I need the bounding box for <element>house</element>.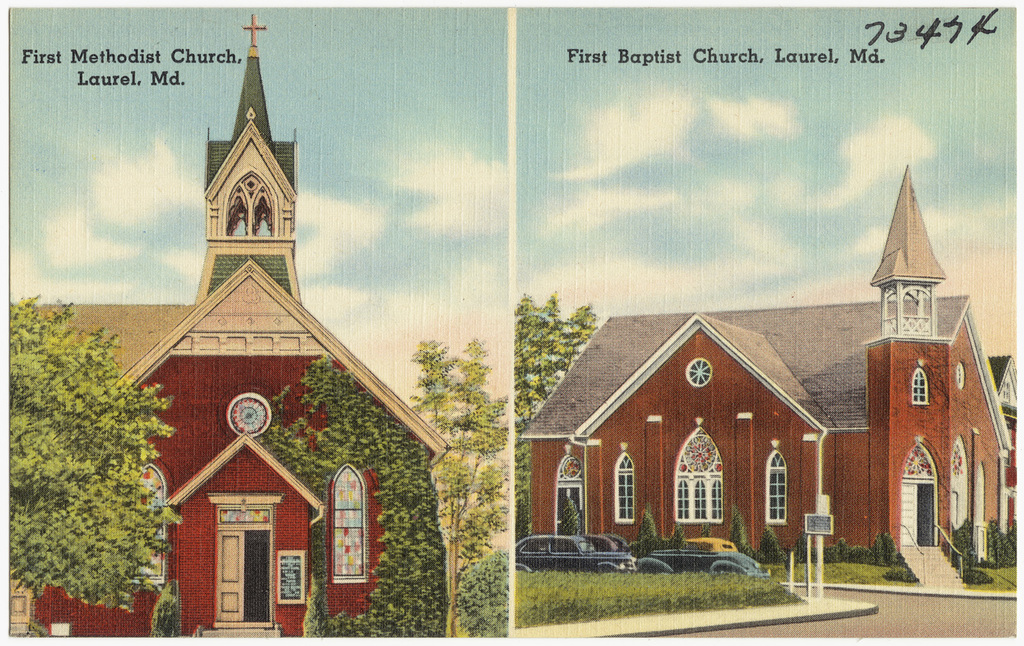
Here it is: 514,148,1023,583.
